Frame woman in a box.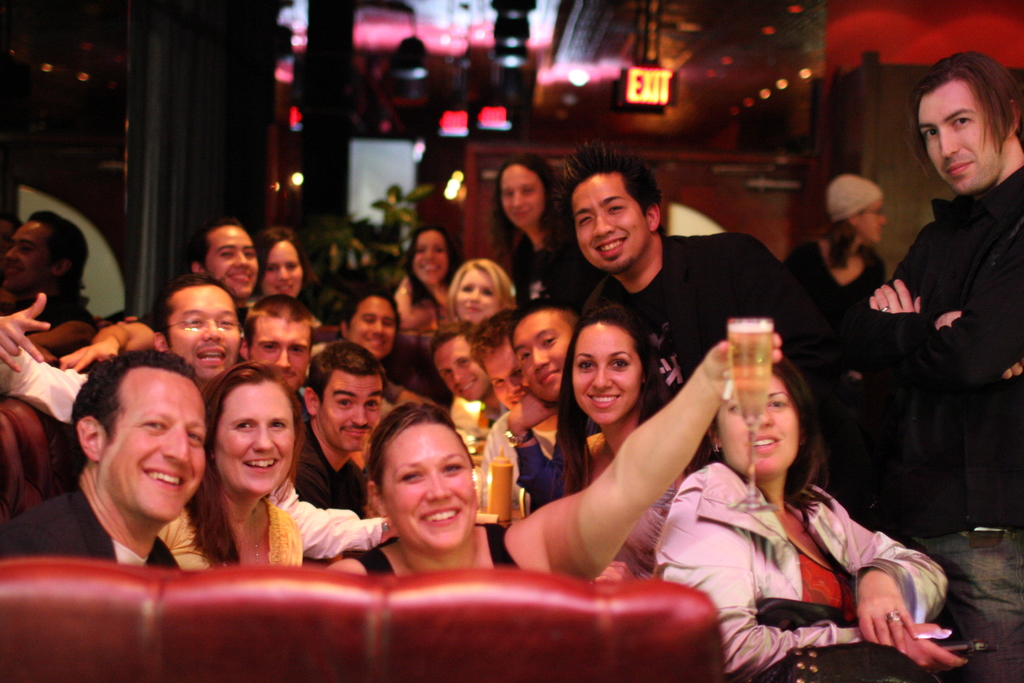
<box>551,302,692,589</box>.
